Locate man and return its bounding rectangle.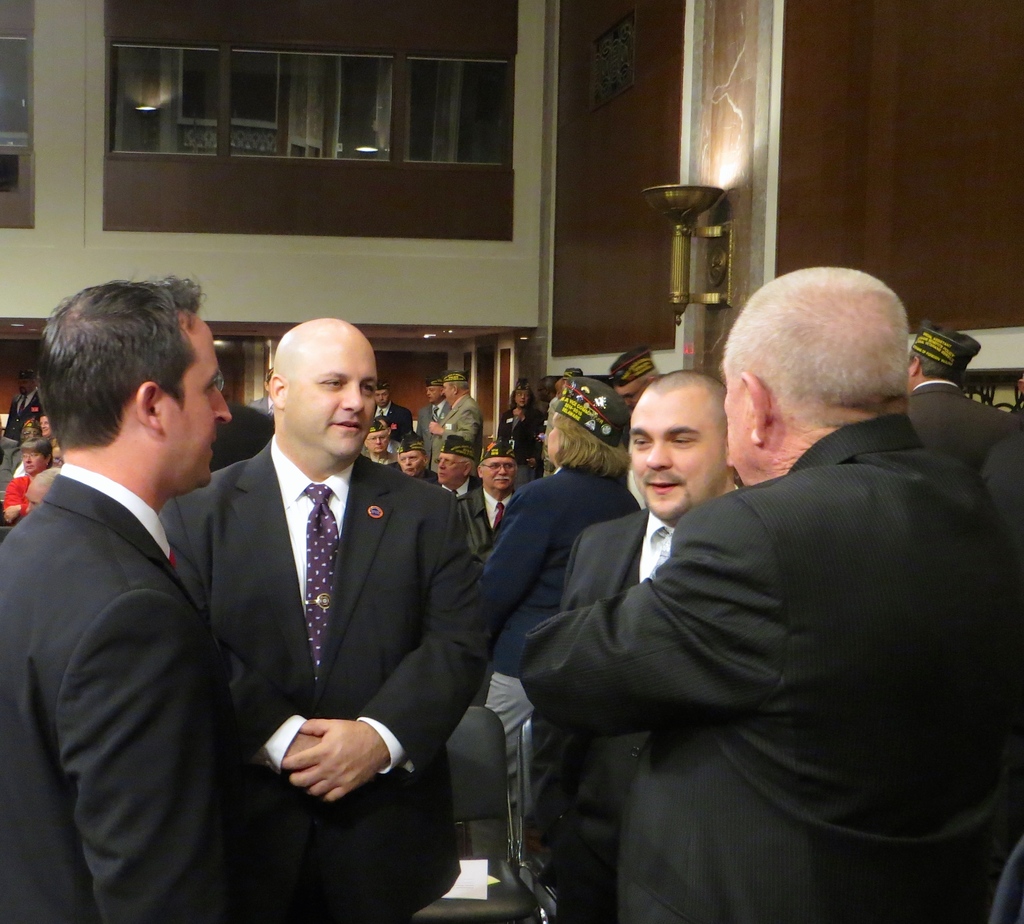
{"left": 367, "top": 376, "right": 421, "bottom": 443}.
